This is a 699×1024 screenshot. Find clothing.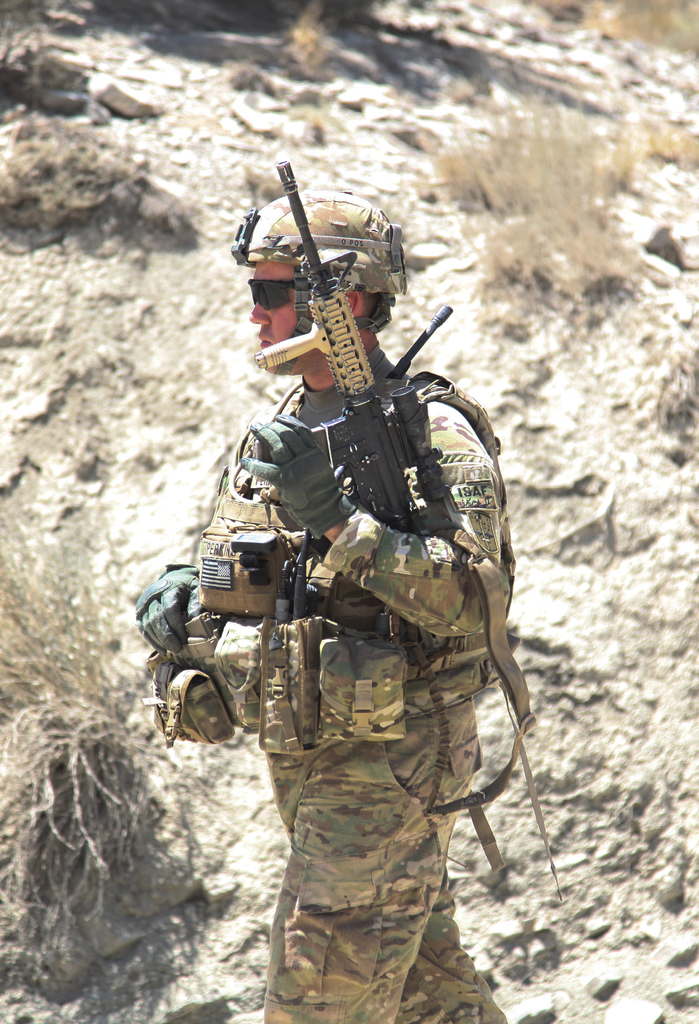
Bounding box: x1=137, y1=344, x2=513, y2=1023.
